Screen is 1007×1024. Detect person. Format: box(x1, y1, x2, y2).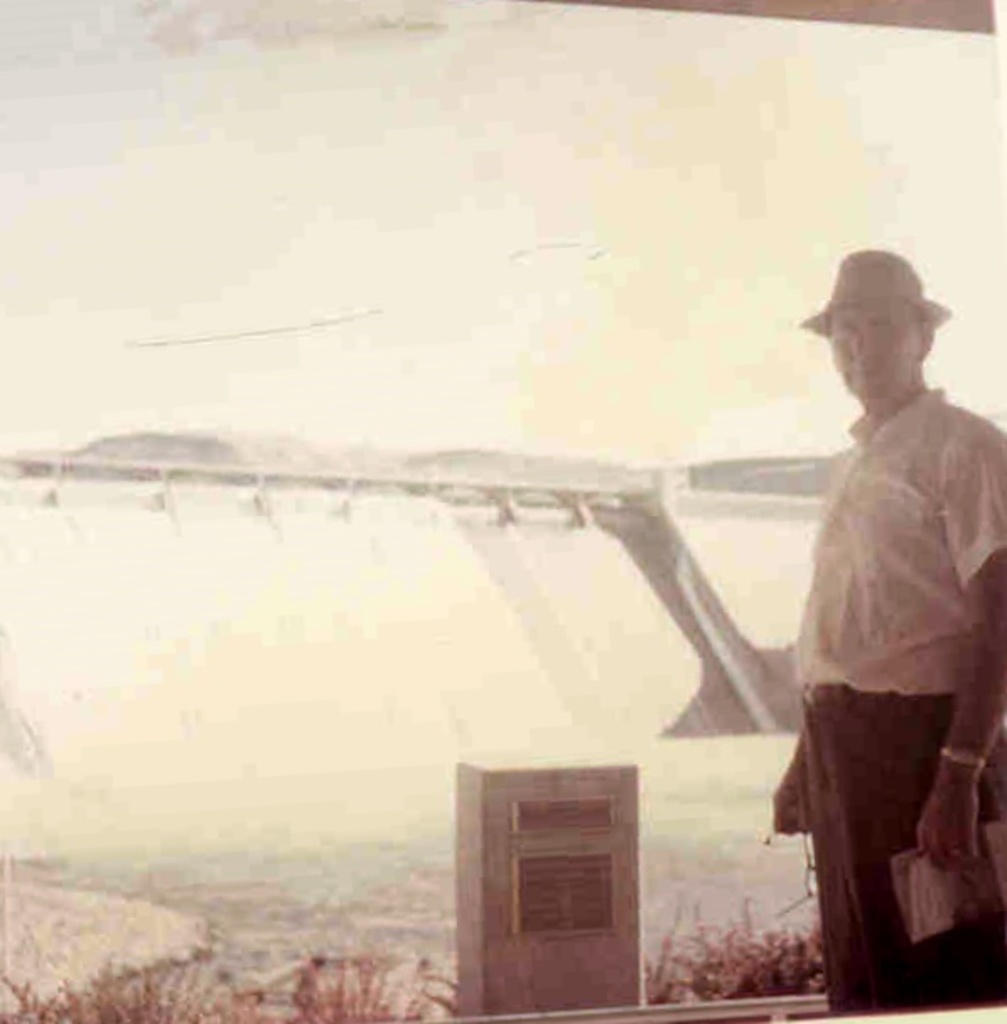
box(720, 197, 994, 984).
